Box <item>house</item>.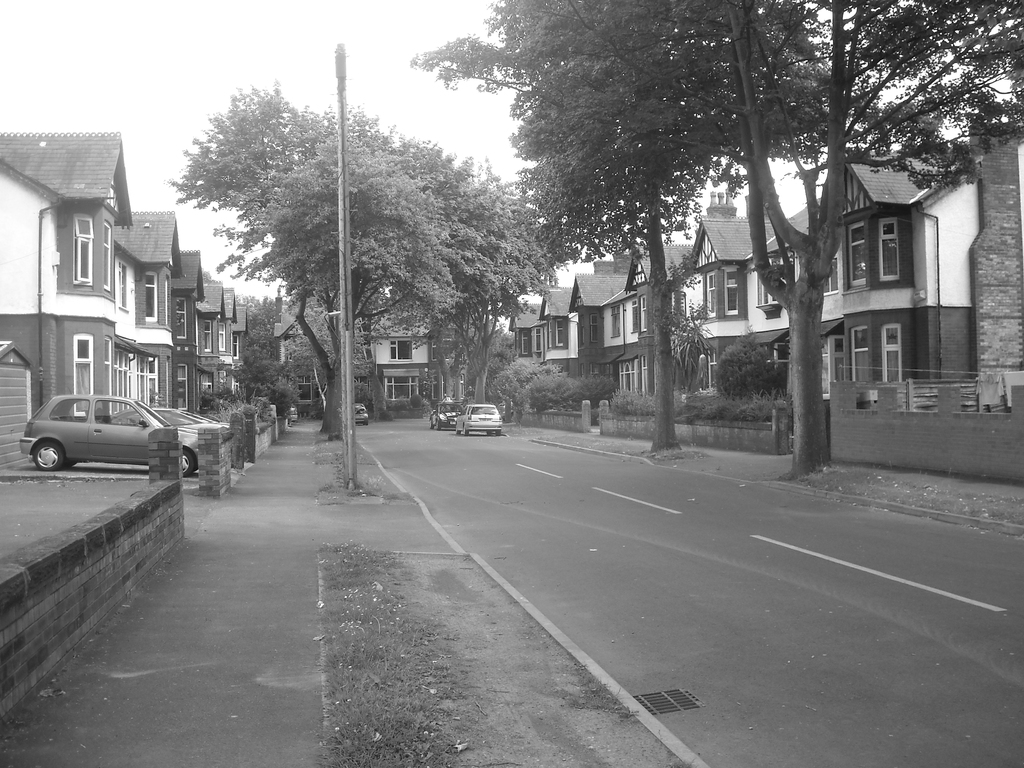
367 284 447 409.
